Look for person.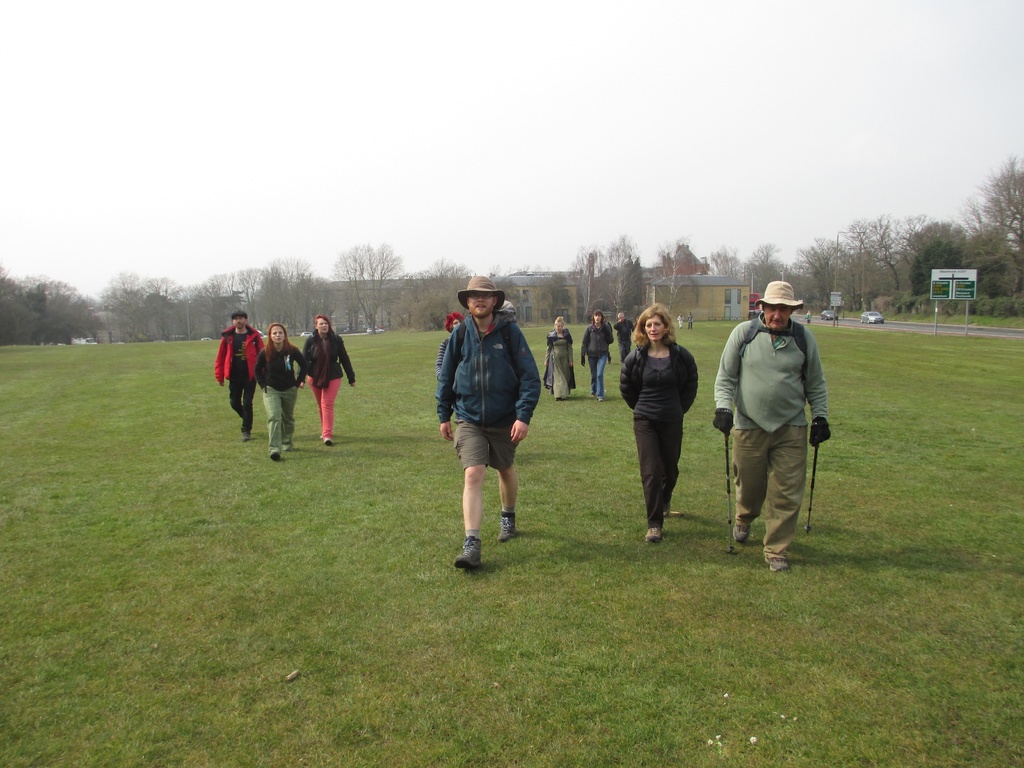
Found: left=579, top=308, right=614, bottom=403.
